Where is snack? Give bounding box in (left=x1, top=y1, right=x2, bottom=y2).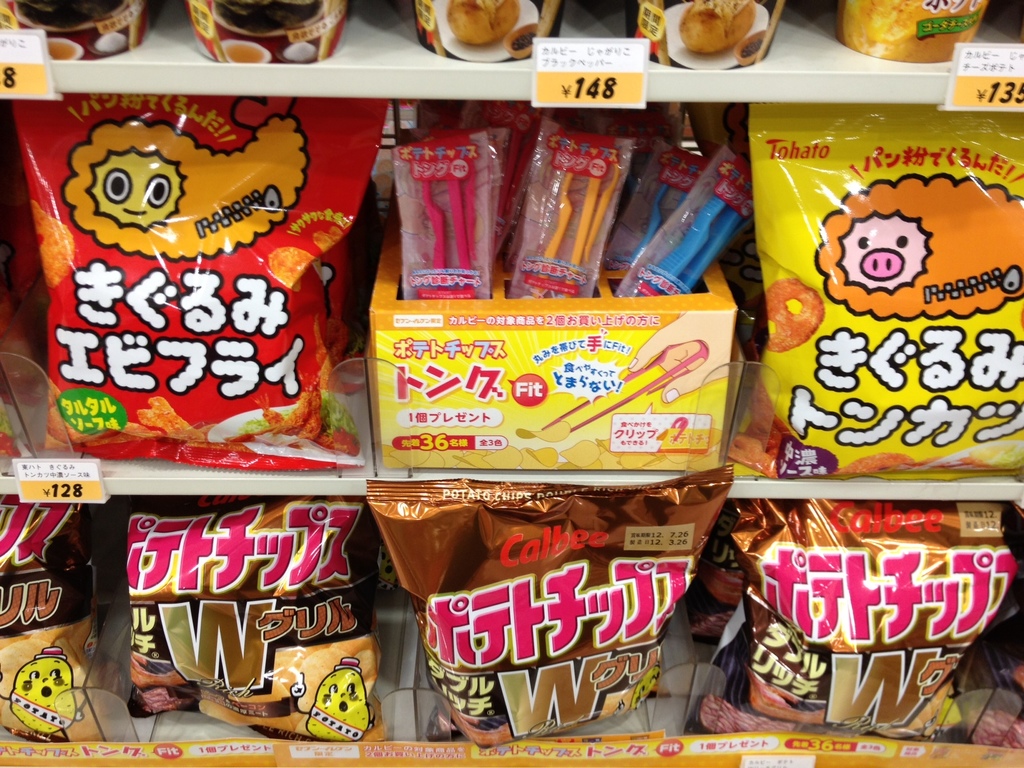
(left=518, top=422, right=575, bottom=441).
